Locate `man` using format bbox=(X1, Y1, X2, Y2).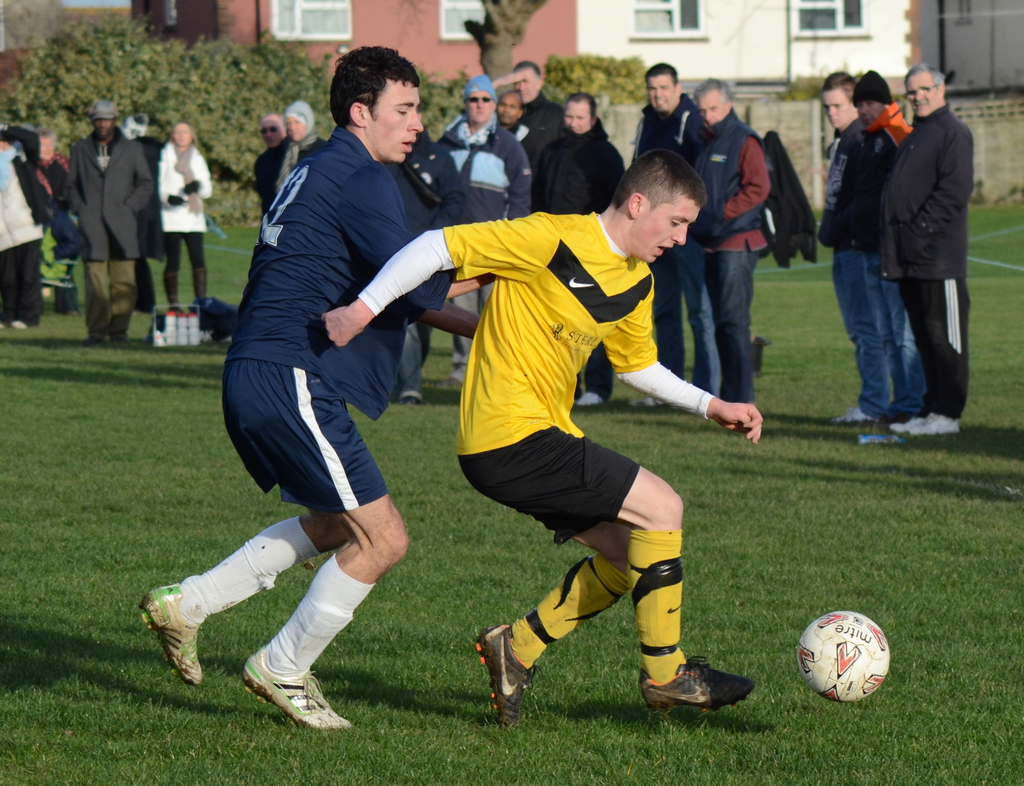
bbox=(817, 72, 895, 423).
